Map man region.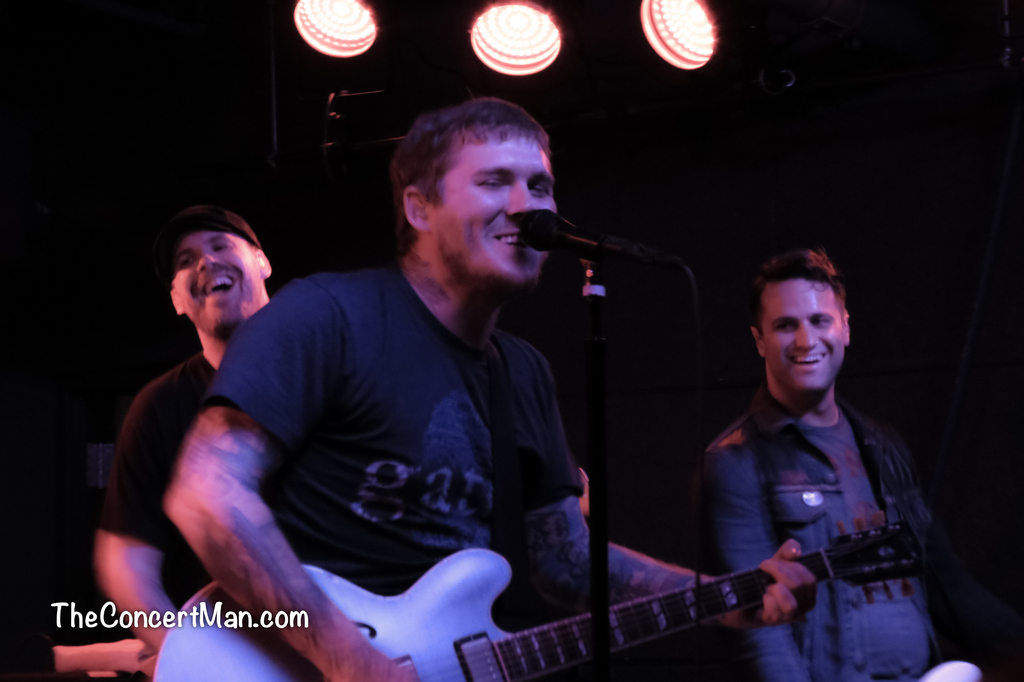
Mapped to (x1=163, y1=98, x2=617, y2=681).
